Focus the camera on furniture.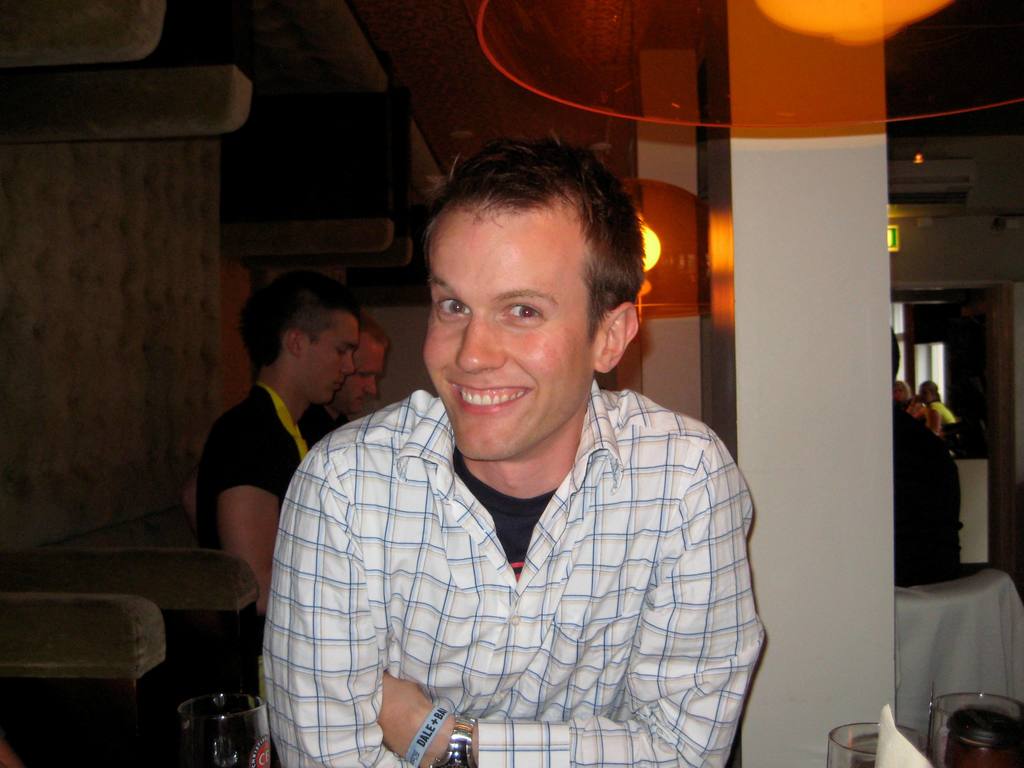
Focus region: <region>0, 547, 262, 767</region>.
